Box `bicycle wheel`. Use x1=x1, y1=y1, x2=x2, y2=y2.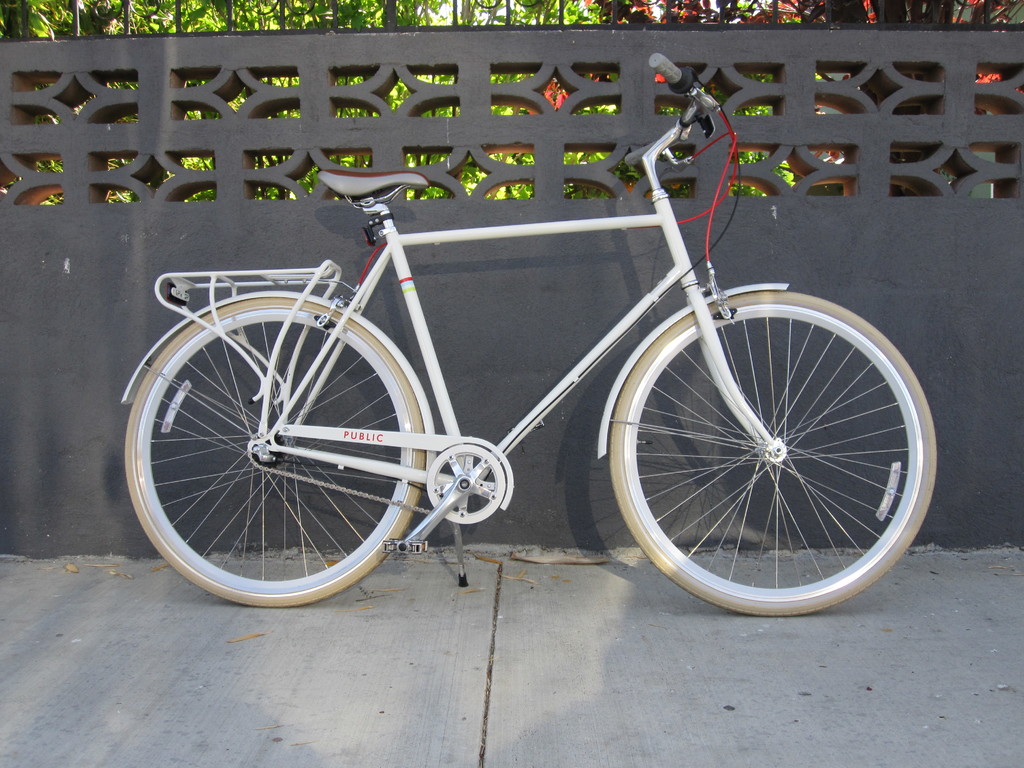
x1=589, y1=297, x2=969, y2=630.
